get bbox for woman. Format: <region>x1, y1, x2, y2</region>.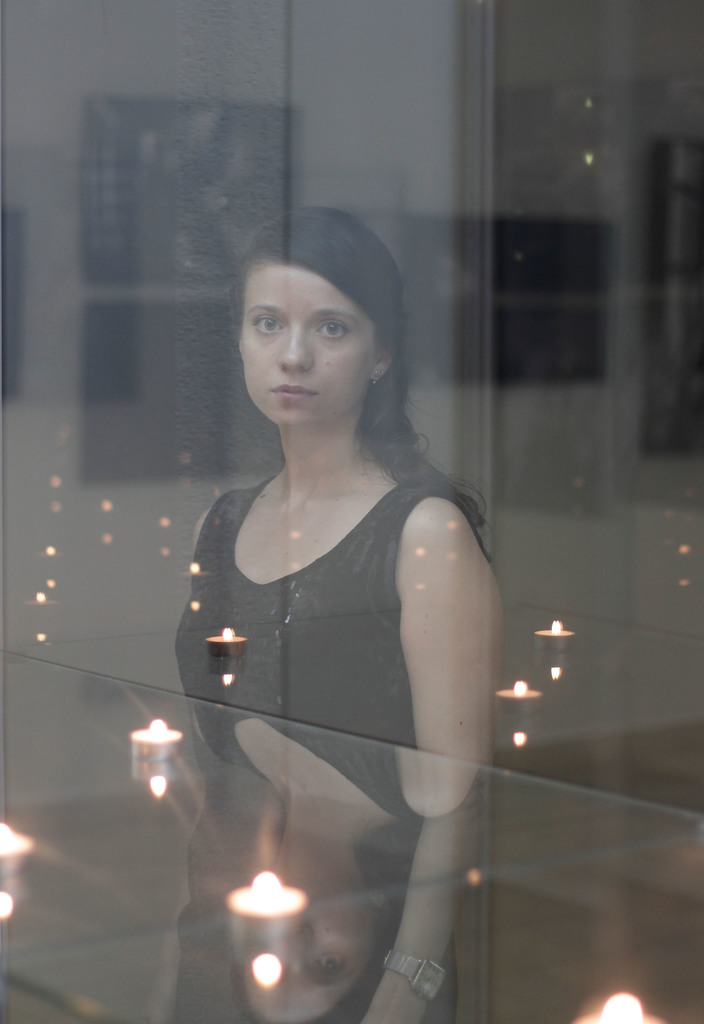
<region>157, 193, 509, 900</region>.
